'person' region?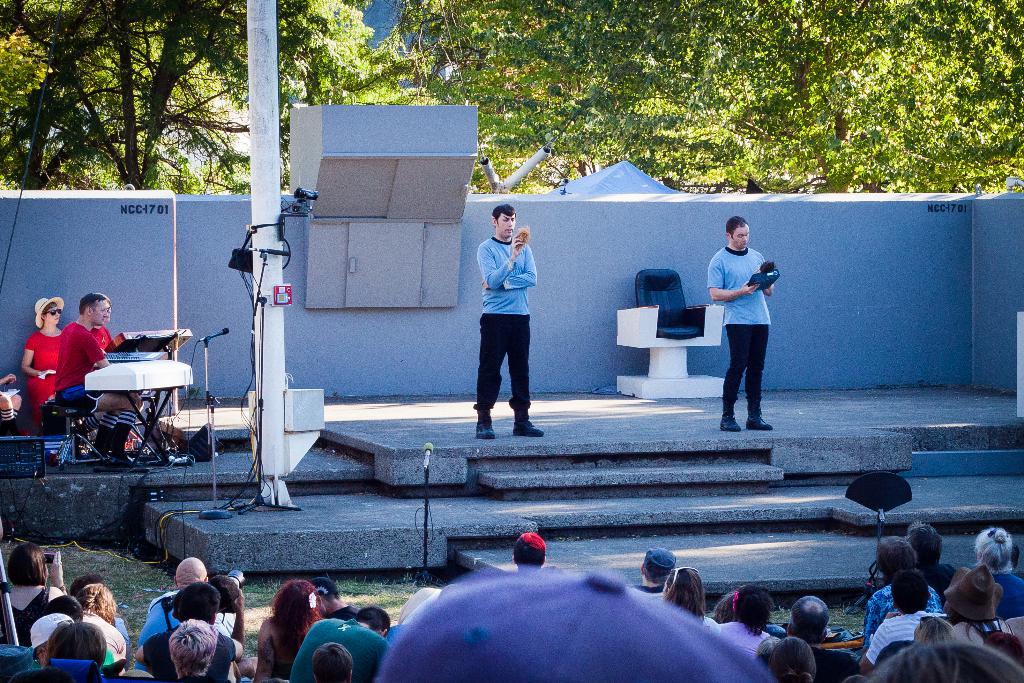
Rect(703, 214, 776, 436)
